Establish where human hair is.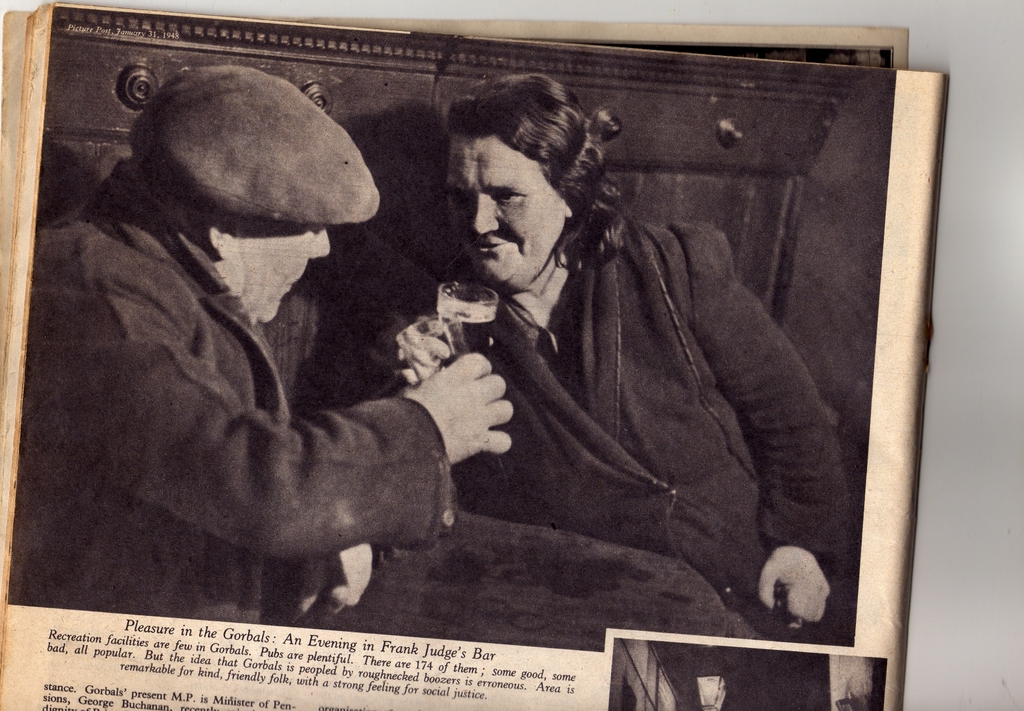
Established at left=429, top=77, right=589, bottom=256.
